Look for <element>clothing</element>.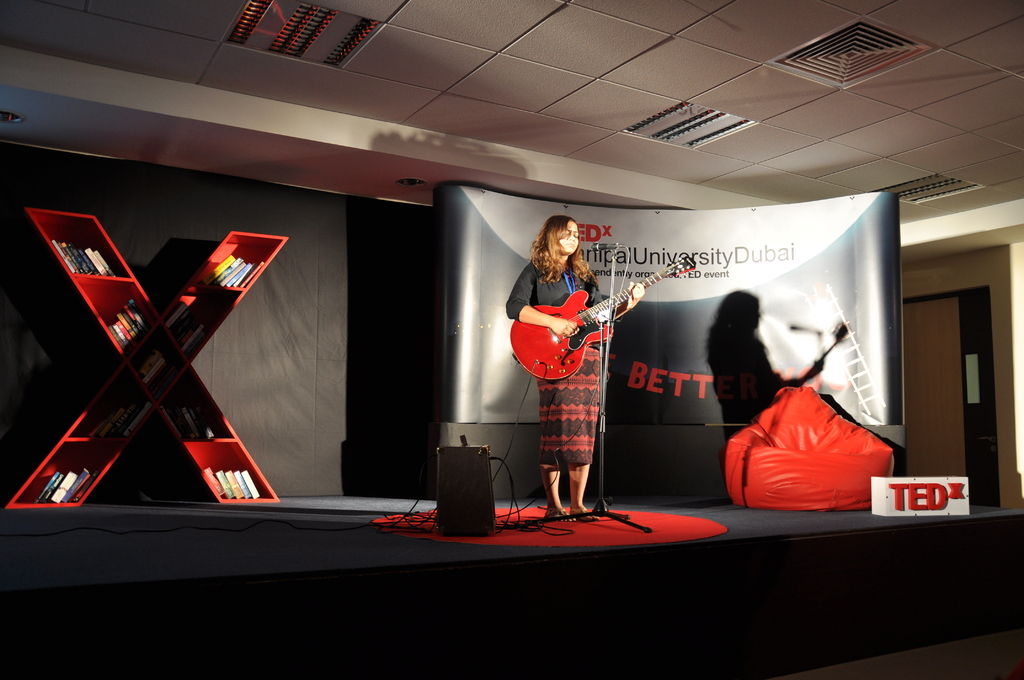
Found: box=[538, 327, 603, 471].
